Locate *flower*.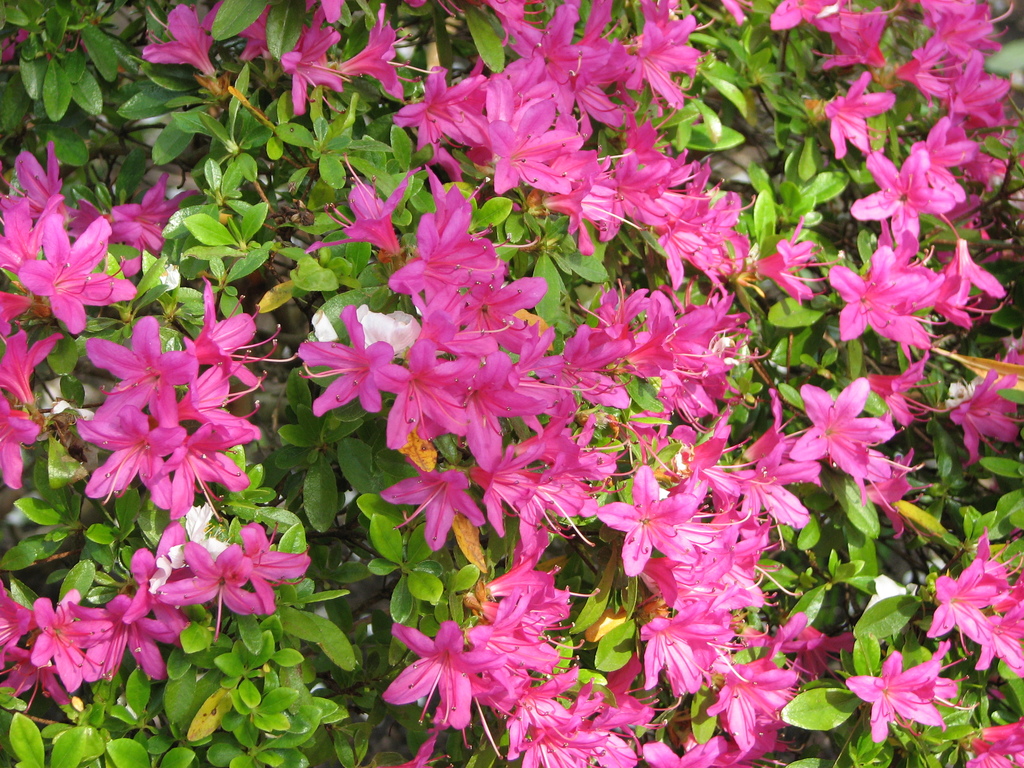
Bounding box: rect(280, 26, 351, 111).
